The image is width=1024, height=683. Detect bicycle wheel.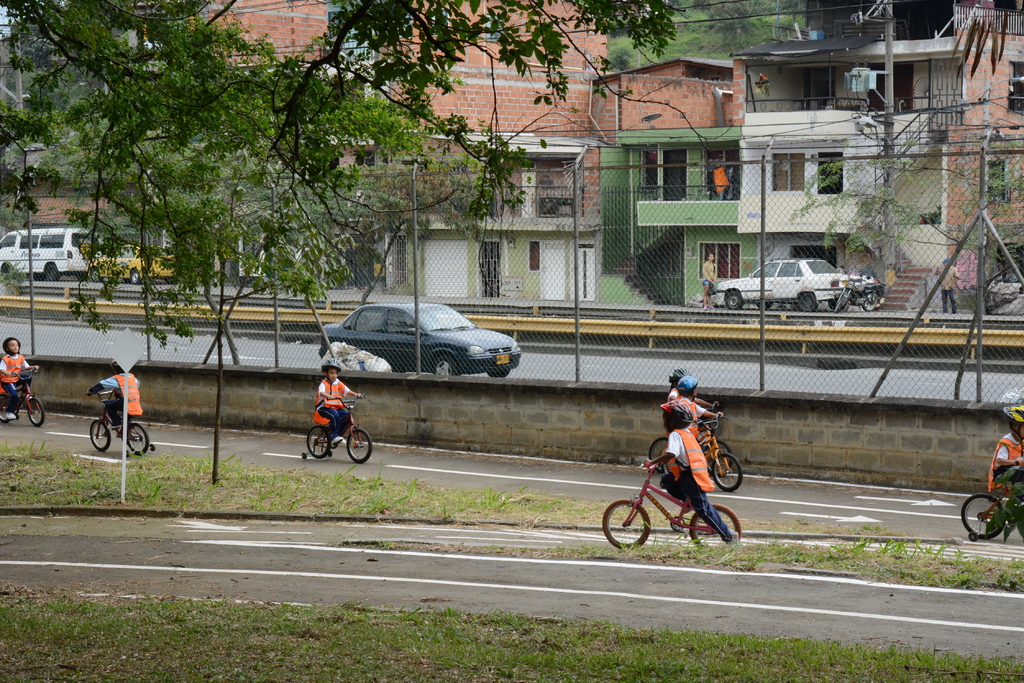
Detection: [714, 439, 731, 470].
